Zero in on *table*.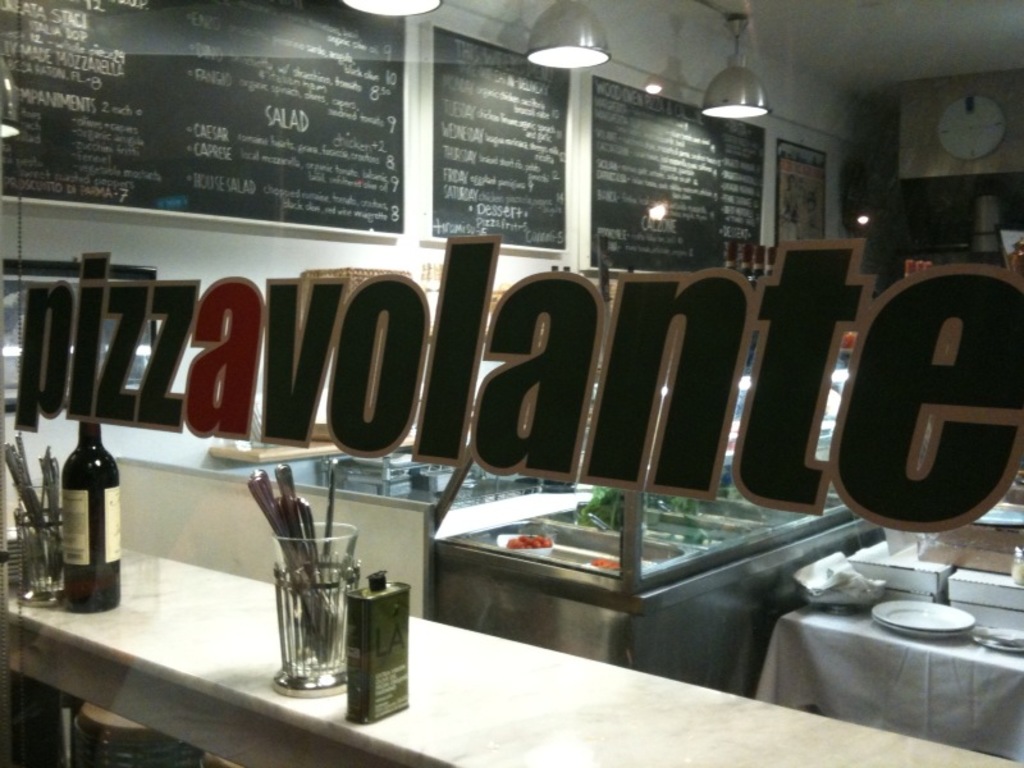
Zeroed in: 776:530:1023:767.
